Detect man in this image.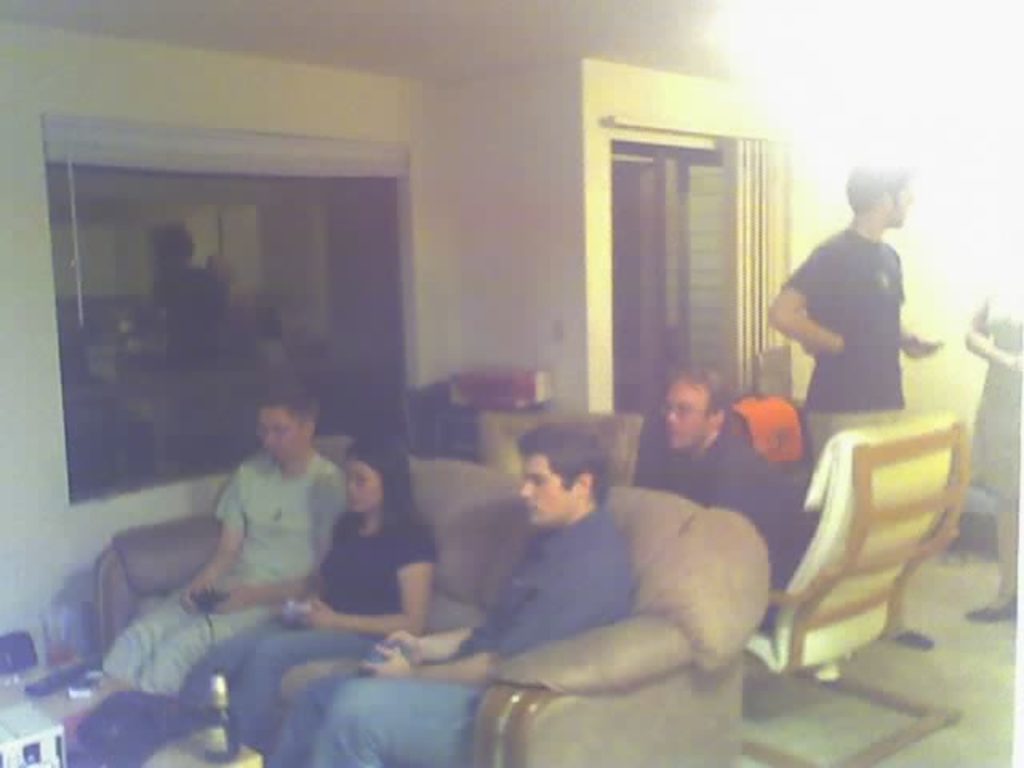
Detection: BBox(91, 390, 347, 702).
